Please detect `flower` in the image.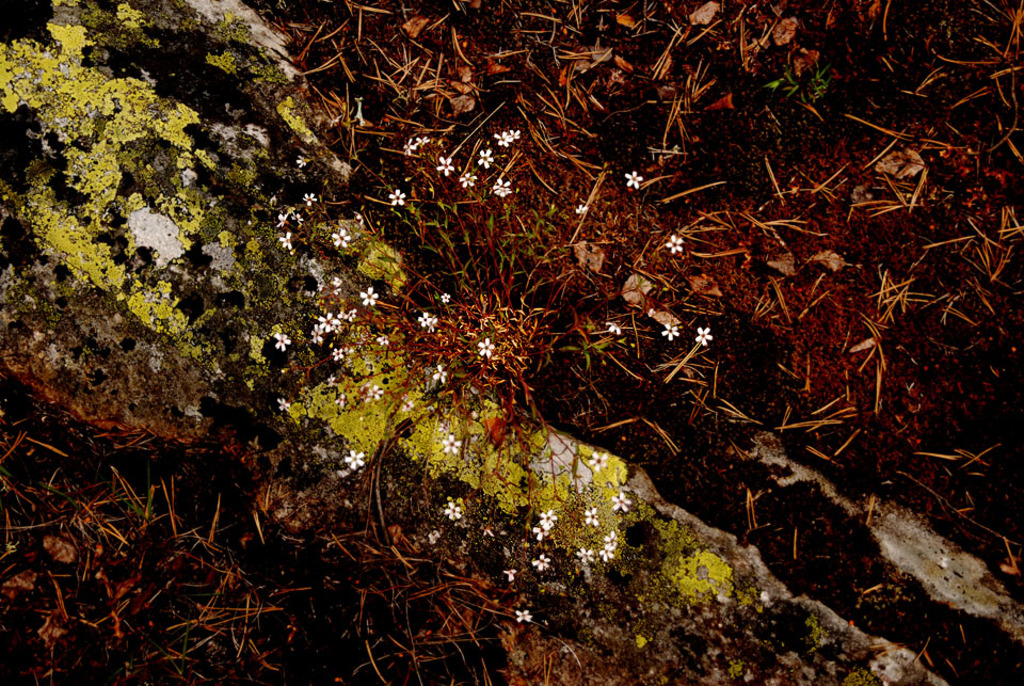
438/158/457/174.
